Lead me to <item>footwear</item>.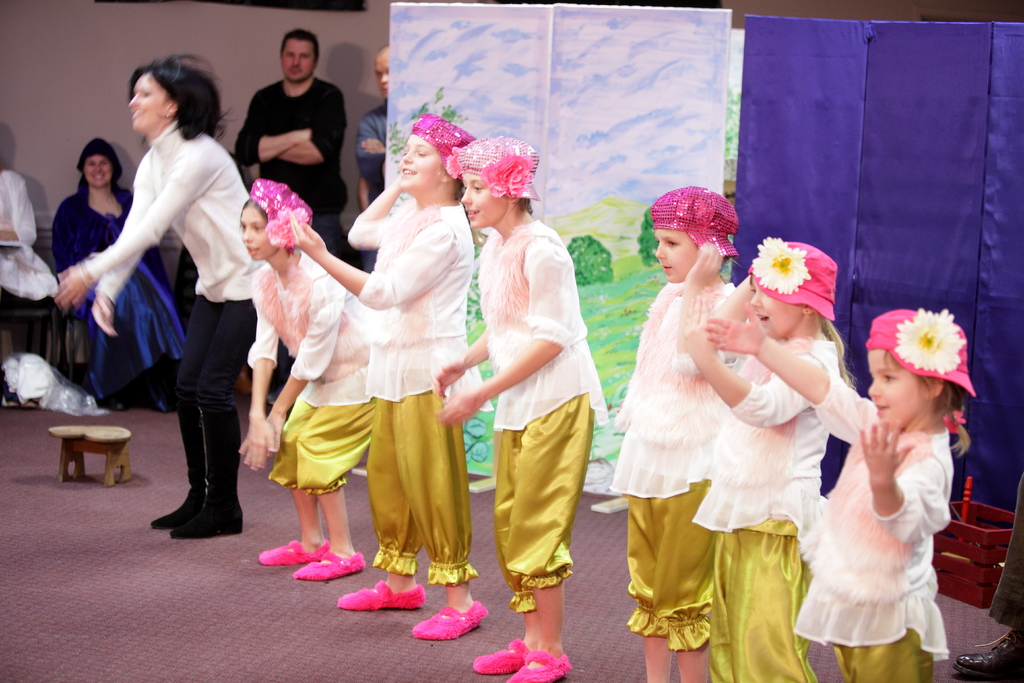
Lead to {"x1": 470, "y1": 634, "x2": 534, "y2": 679}.
